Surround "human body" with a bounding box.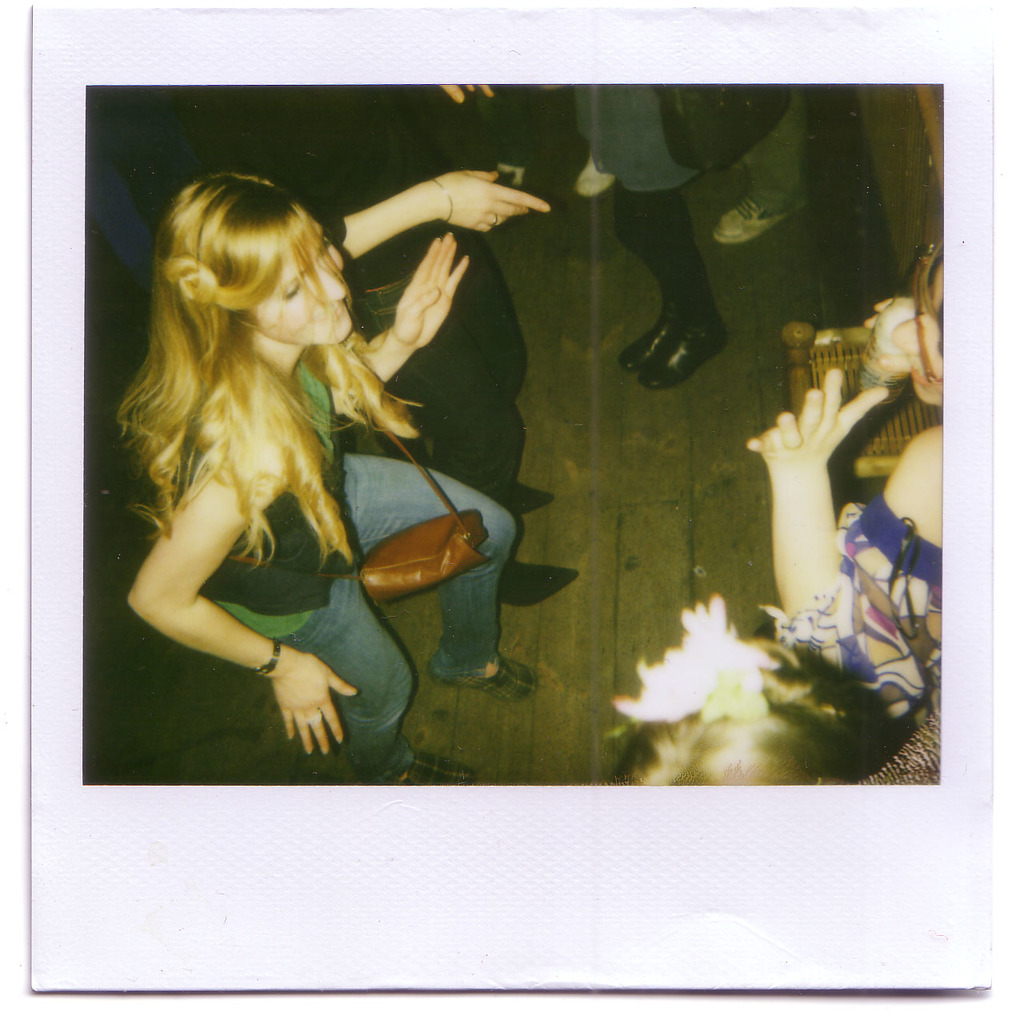
left=744, top=295, right=942, bottom=744.
